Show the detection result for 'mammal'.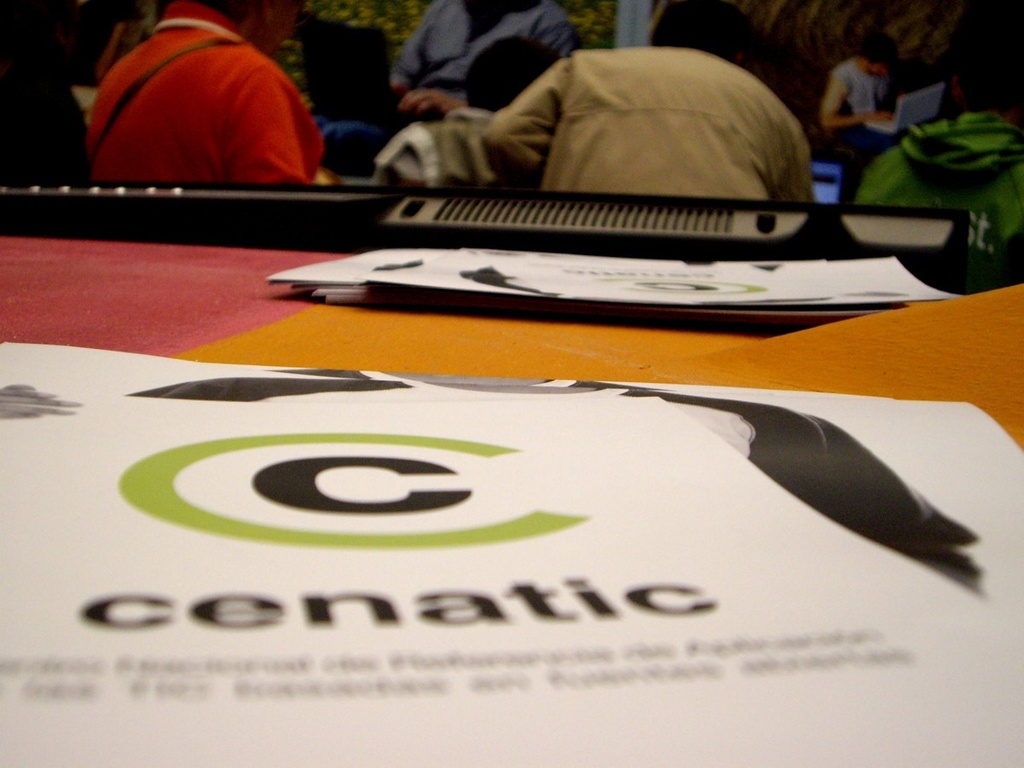
select_region(478, 0, 816, 205).
